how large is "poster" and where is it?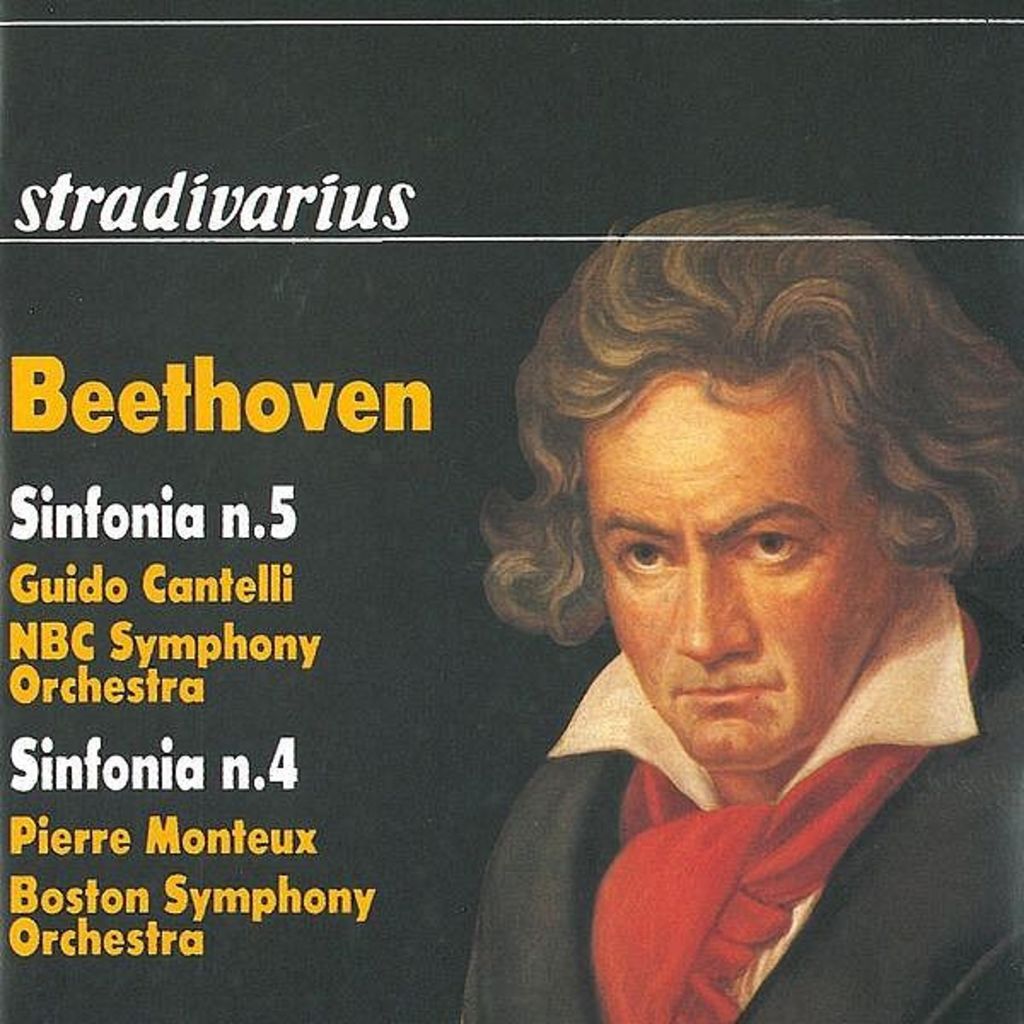
Bounding box: pyautogui.locateOnScreen(0, 0, 1022, 1022).
